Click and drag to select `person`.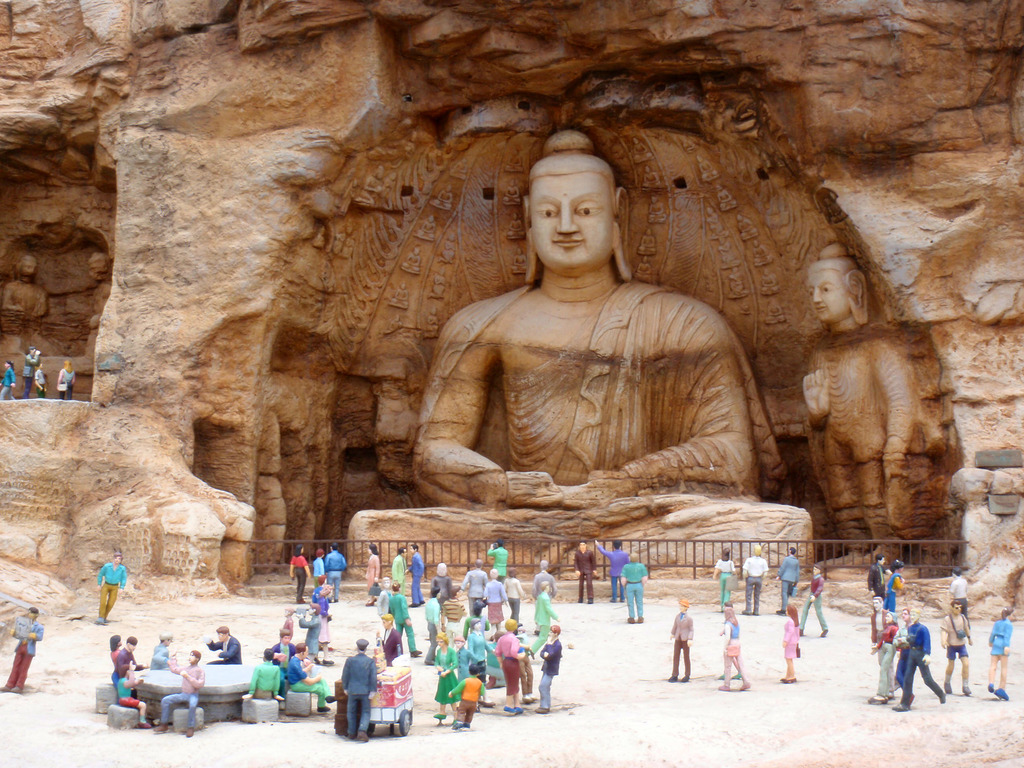
Selection: pyautogui.locateOnScreen(360, 541, 384, 604).
